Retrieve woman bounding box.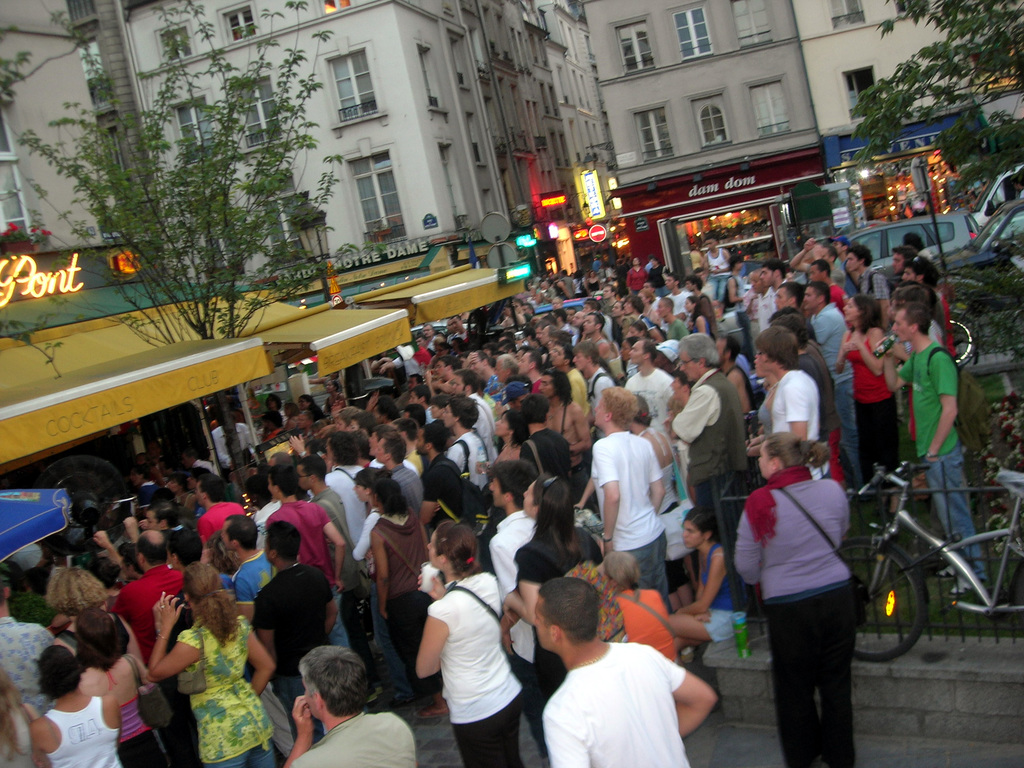
Bounding box: [746,341,801,477].
